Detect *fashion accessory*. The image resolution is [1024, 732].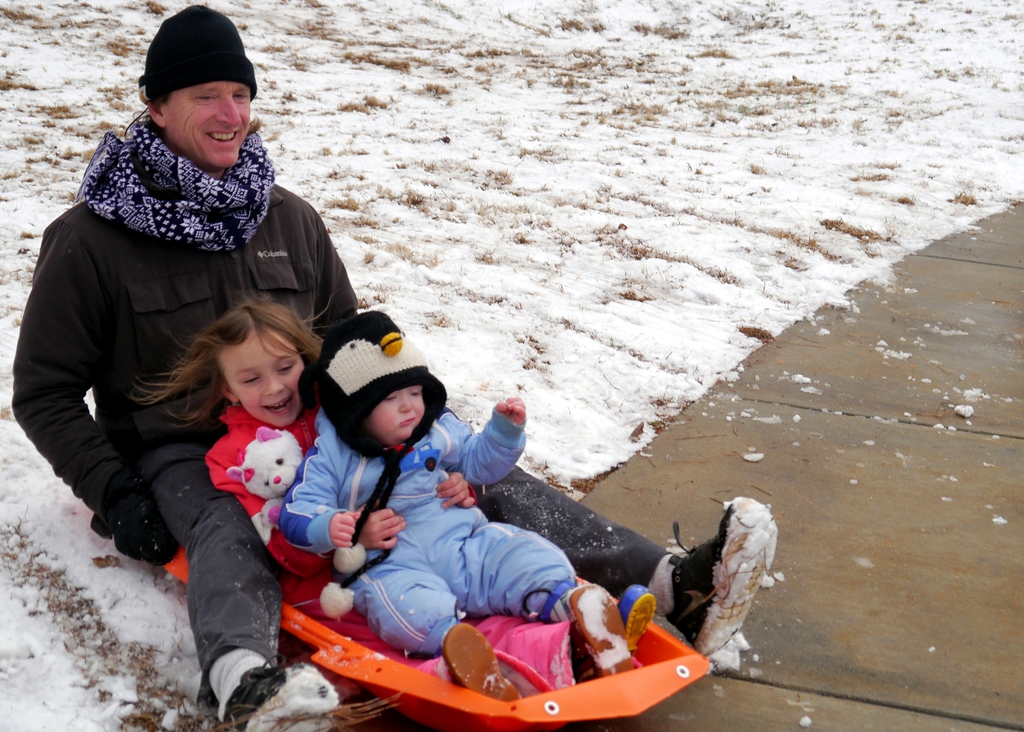
Rect(663, 494, 780, 656).
